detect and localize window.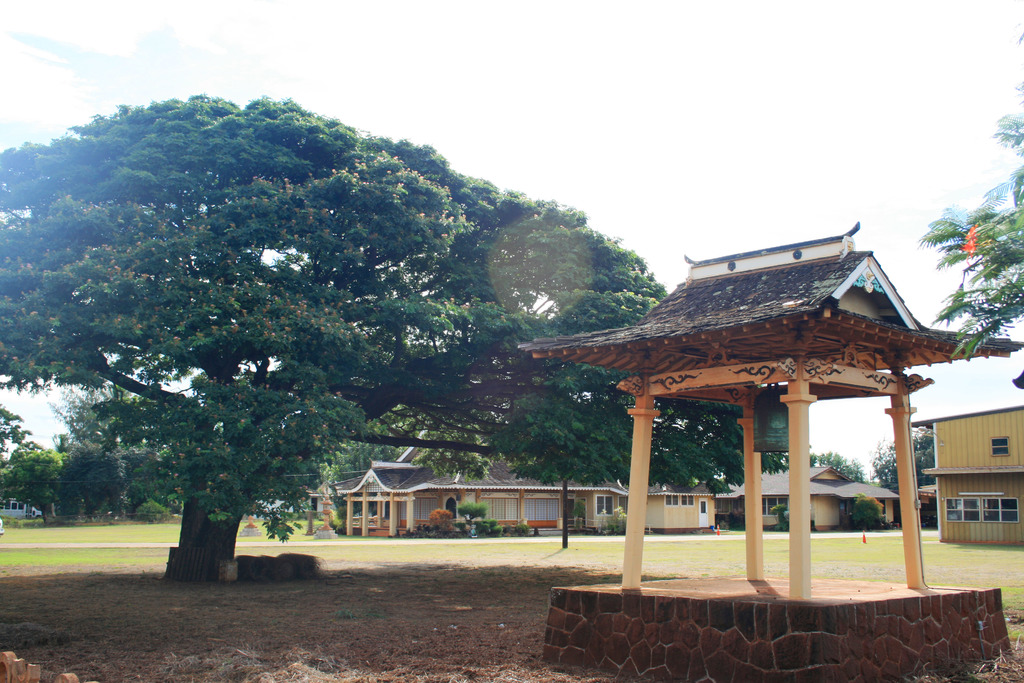
Localized at BBox(660, 492, 678, 509).
